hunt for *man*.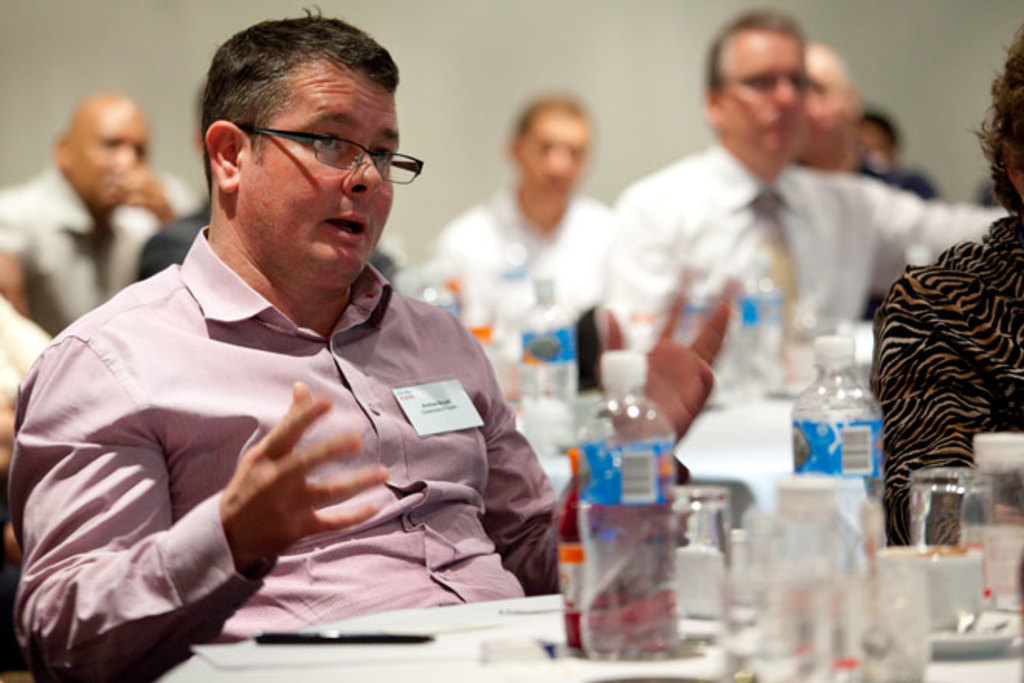
Hunted down at rect(430, 92, 618, 363).
